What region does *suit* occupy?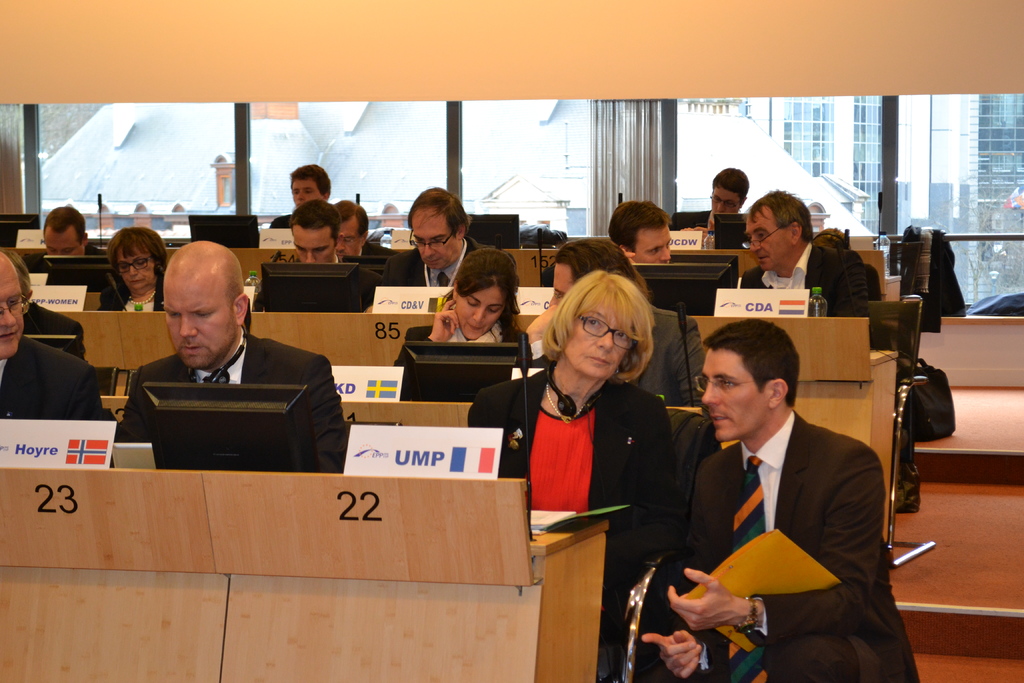
l=378, t=233, r=496, b=287.
